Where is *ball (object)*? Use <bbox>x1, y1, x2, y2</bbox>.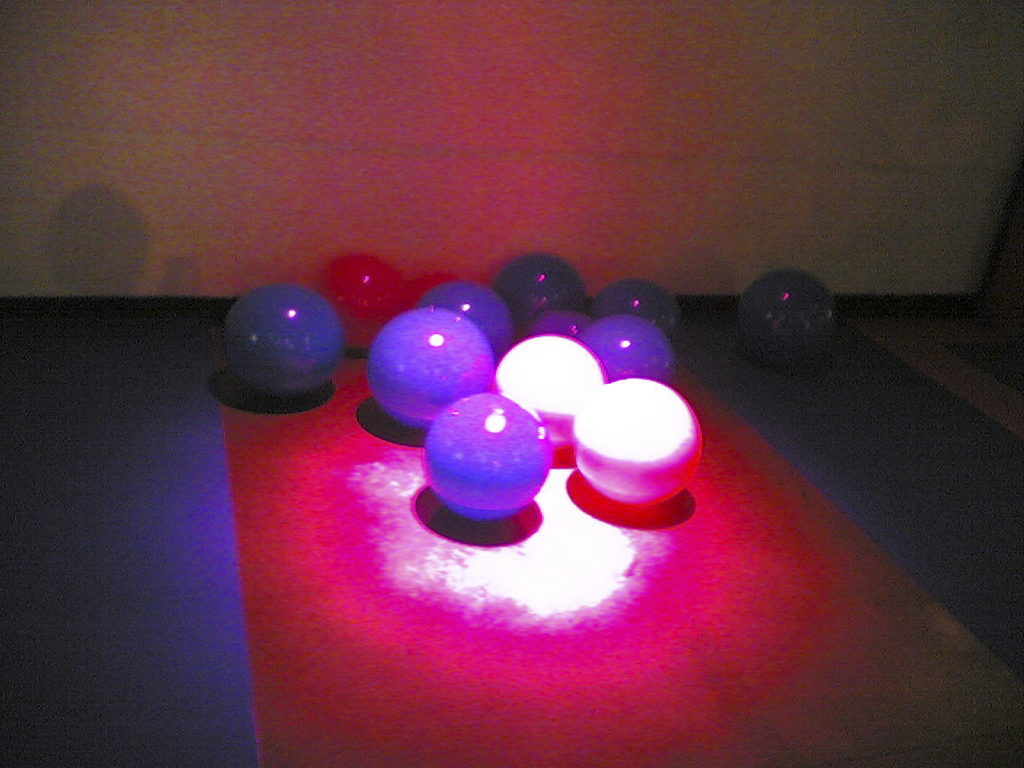
<bbox>739, 271, 832, 372</bbox>.
